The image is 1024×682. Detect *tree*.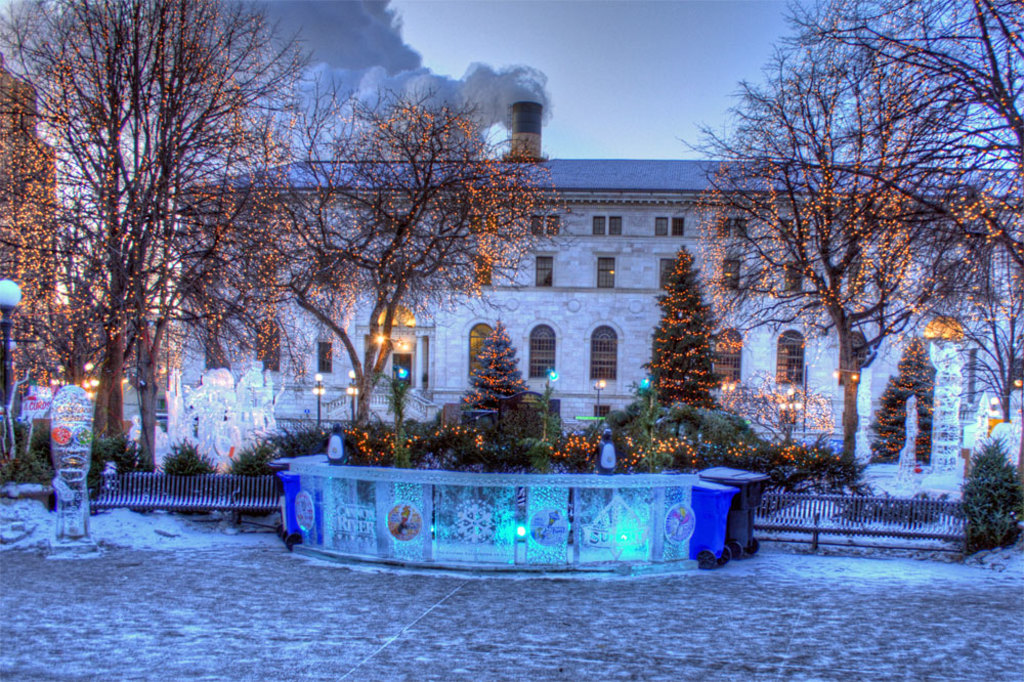
Detection: (0, 0, 311, 462).
